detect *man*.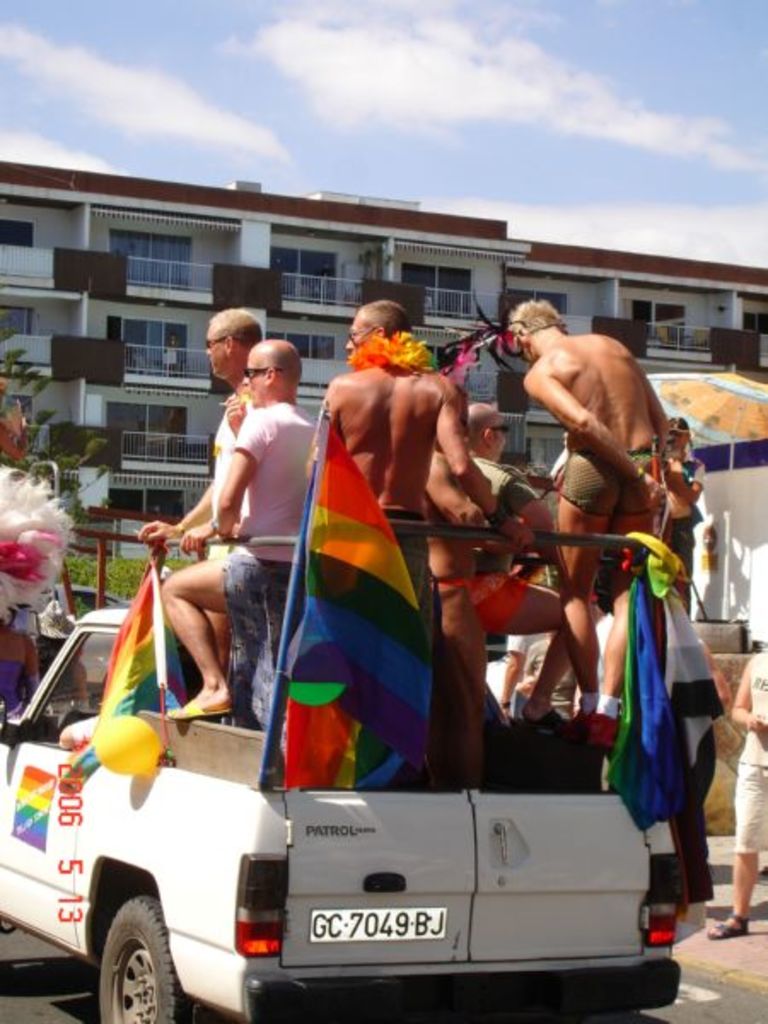
Detected at x1=498 y1=299 x2=667 y2=748.
